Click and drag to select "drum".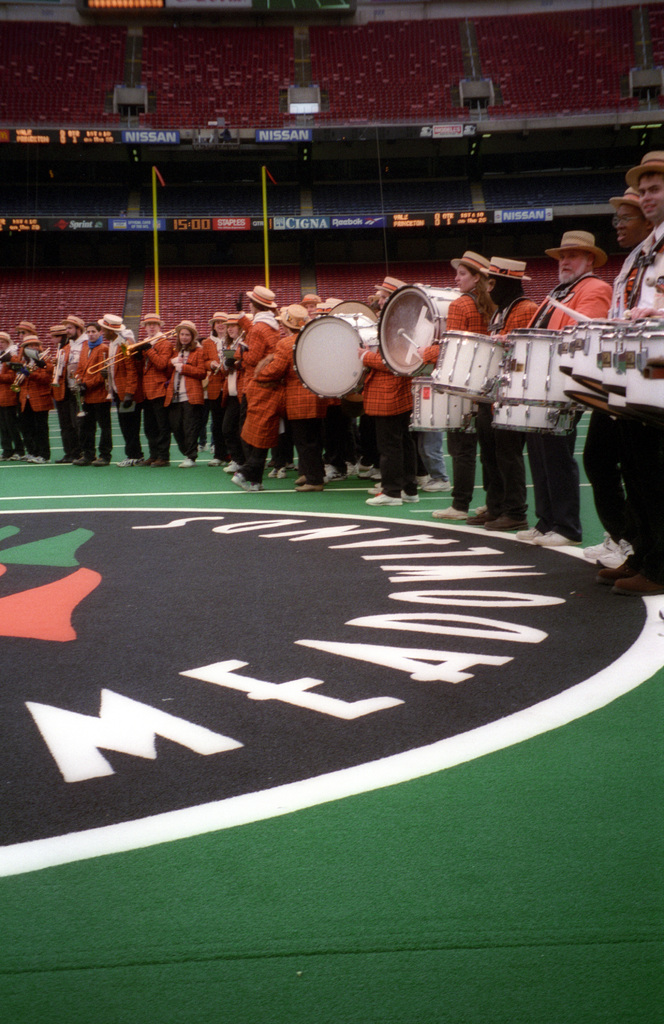
Selection: 555, 330, 573, 372.
